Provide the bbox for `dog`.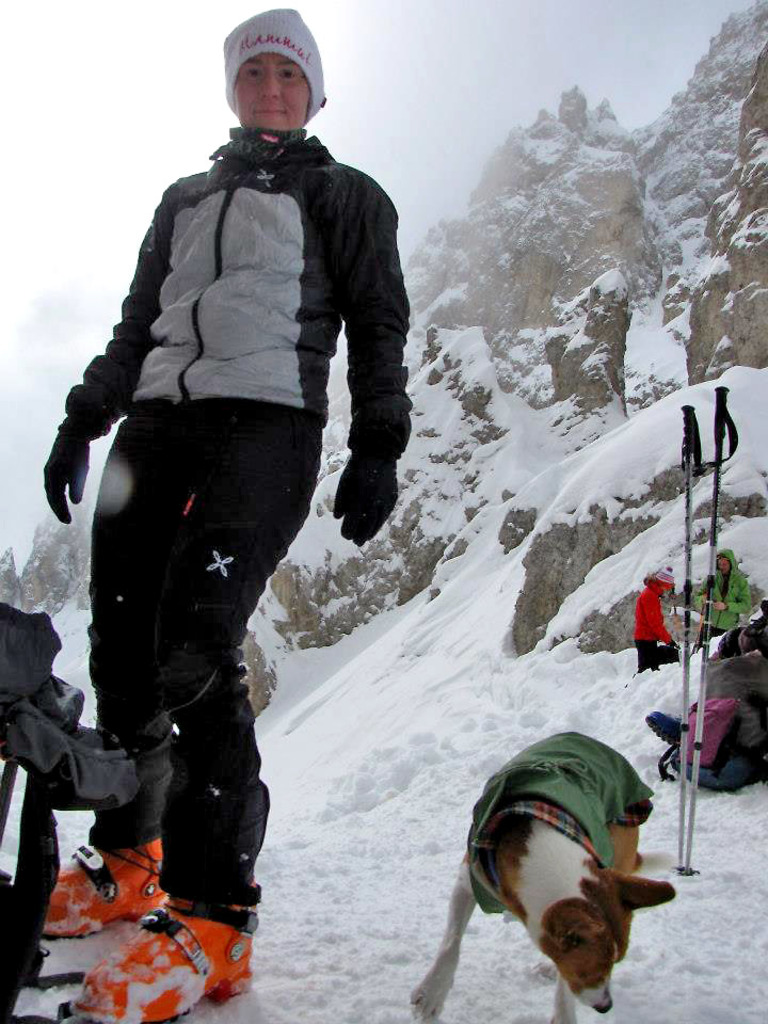
{"left": 397, "top": 729, "right": 675, "bottom": 1023}.
